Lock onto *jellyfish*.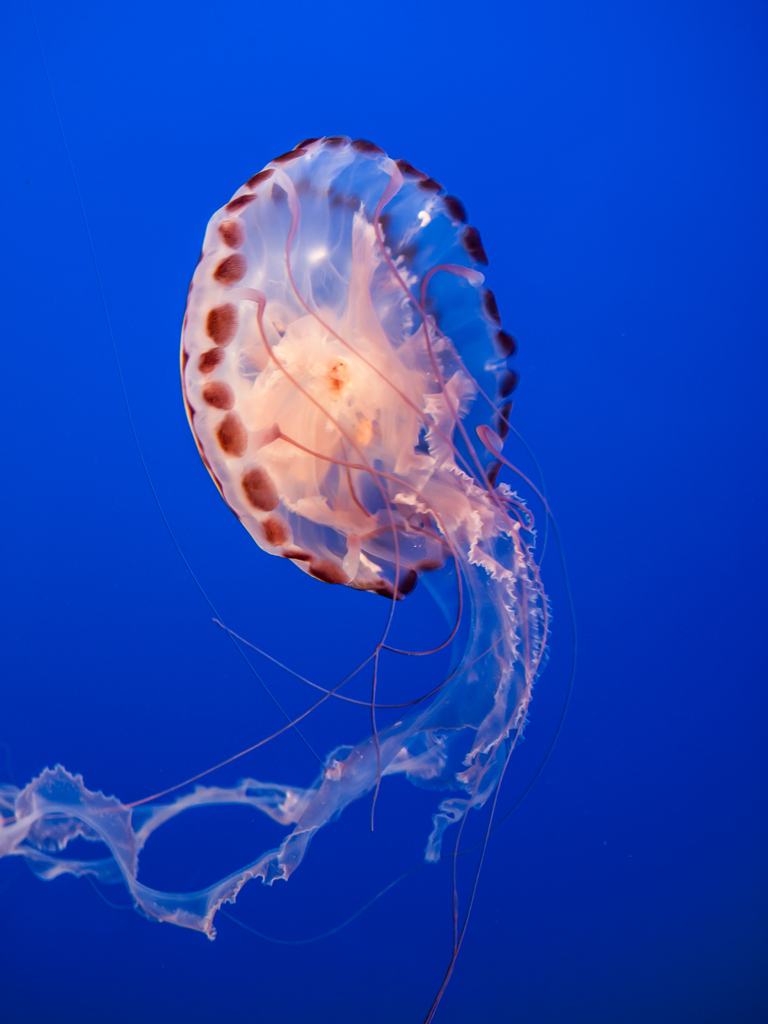
Locked: [0, 127, 579, 1023].
